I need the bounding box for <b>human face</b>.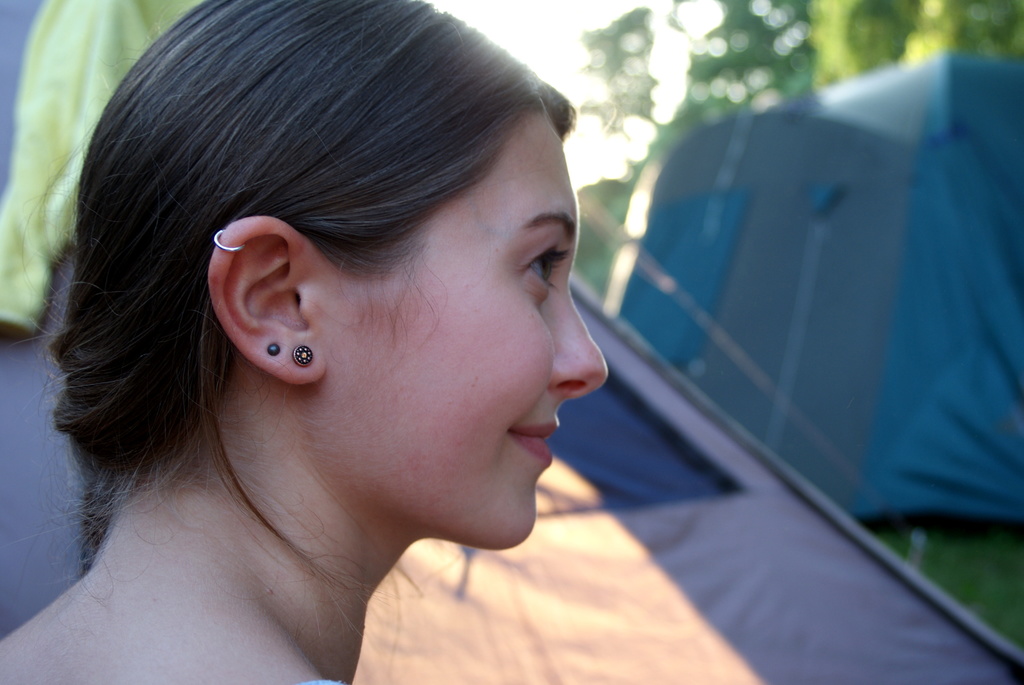
Here it is: (309, 106, 606, 546).
